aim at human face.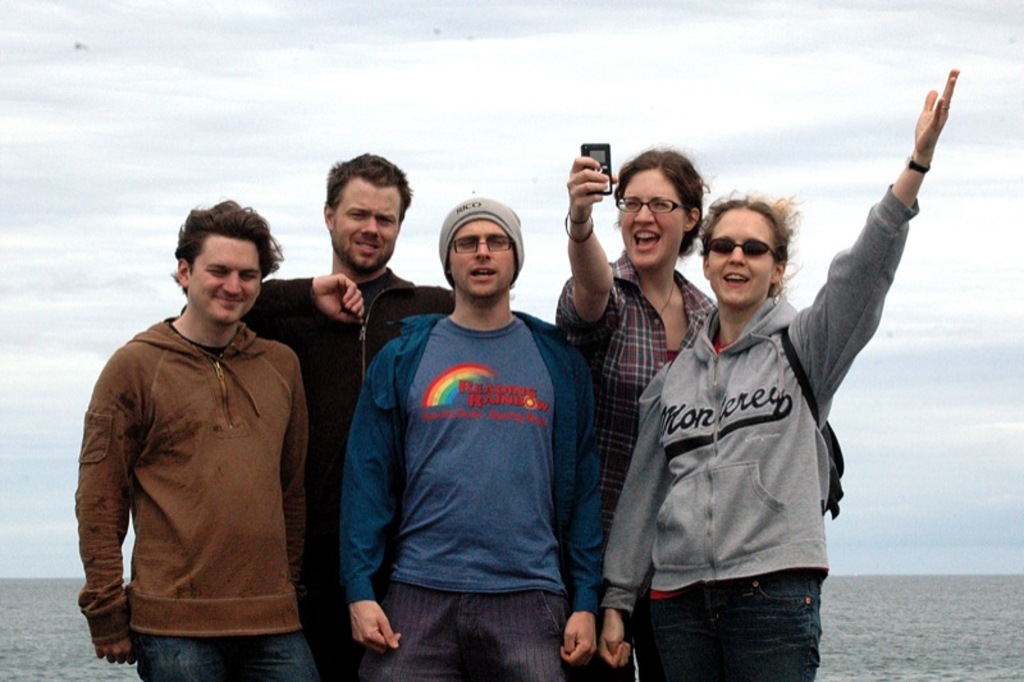
Aimed at region(616, 169, 681, 269).
